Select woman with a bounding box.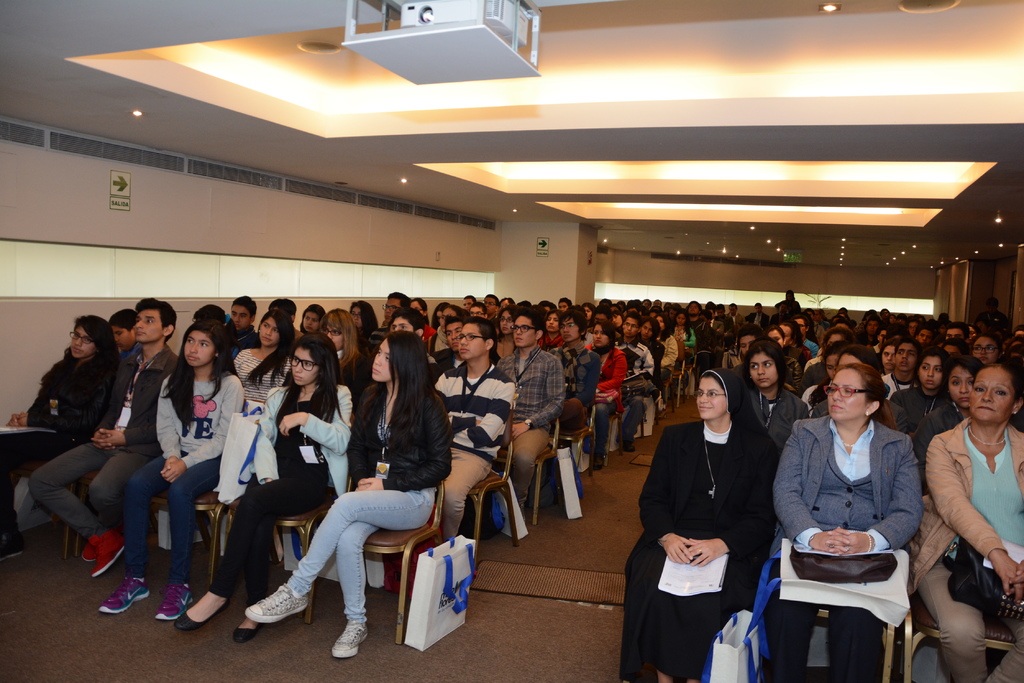
(left=169, top=337, right=355, bottom=644).
